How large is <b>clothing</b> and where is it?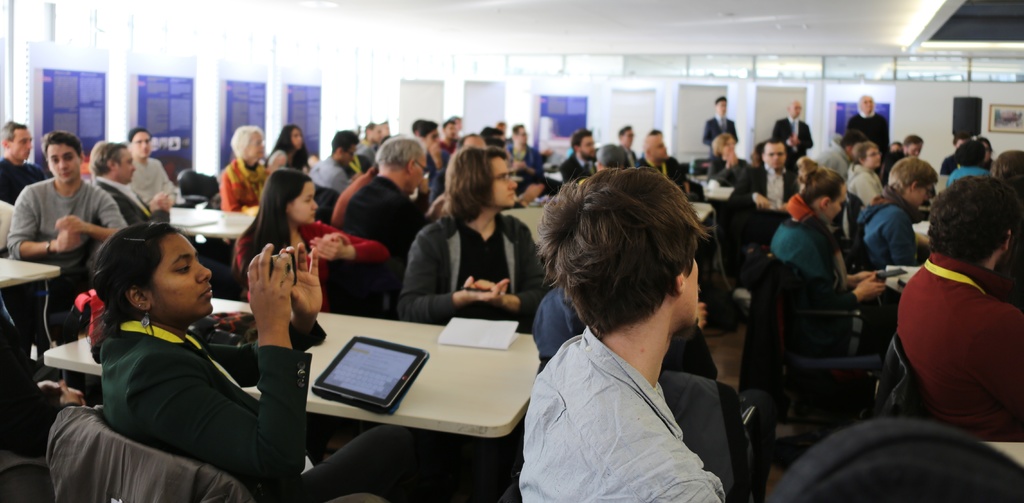
Bounding box: <box>561,145,594,193</box>.
